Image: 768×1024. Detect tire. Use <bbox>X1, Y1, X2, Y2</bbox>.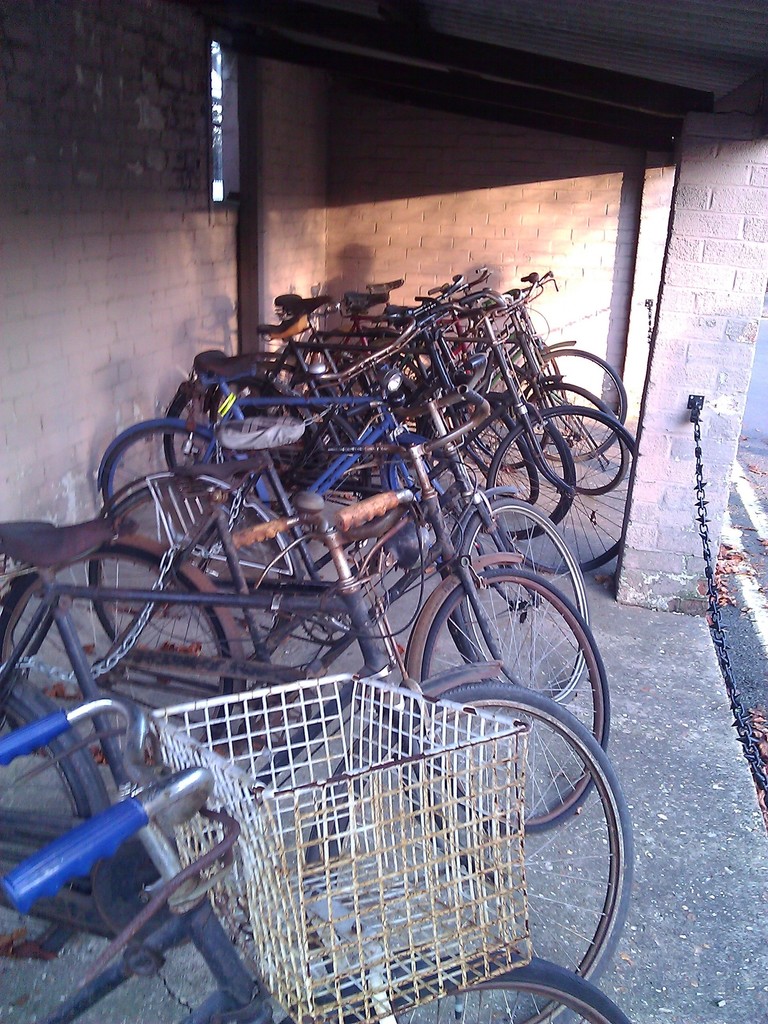
<bbox>460, 497, 591, 702</bbox>.
